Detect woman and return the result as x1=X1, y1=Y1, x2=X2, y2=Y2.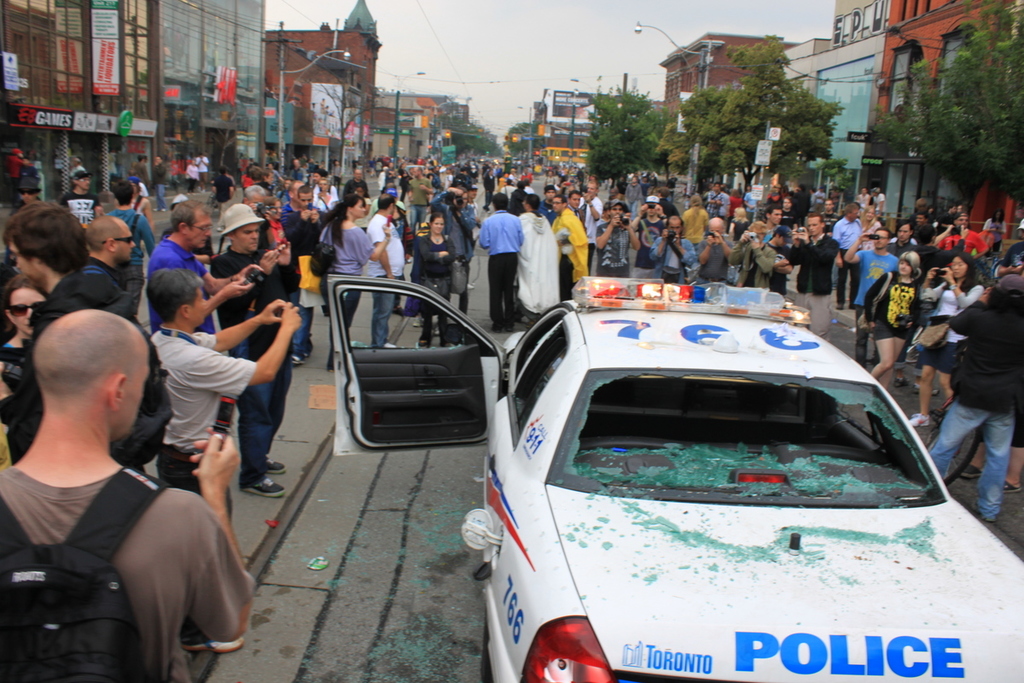
x1=678, y1=194, x2=712, y2=249.
